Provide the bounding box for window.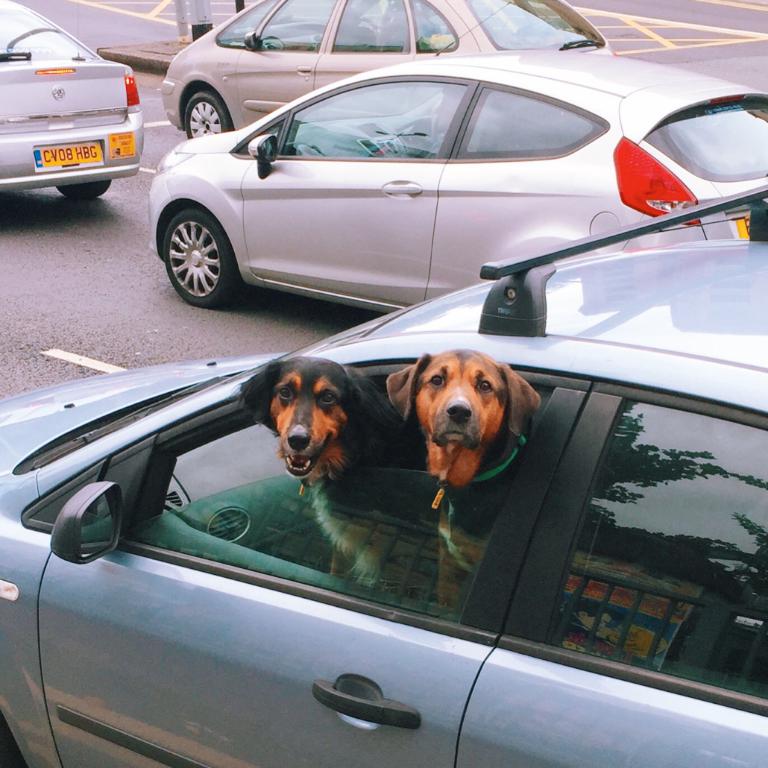
337 0 410 57.
